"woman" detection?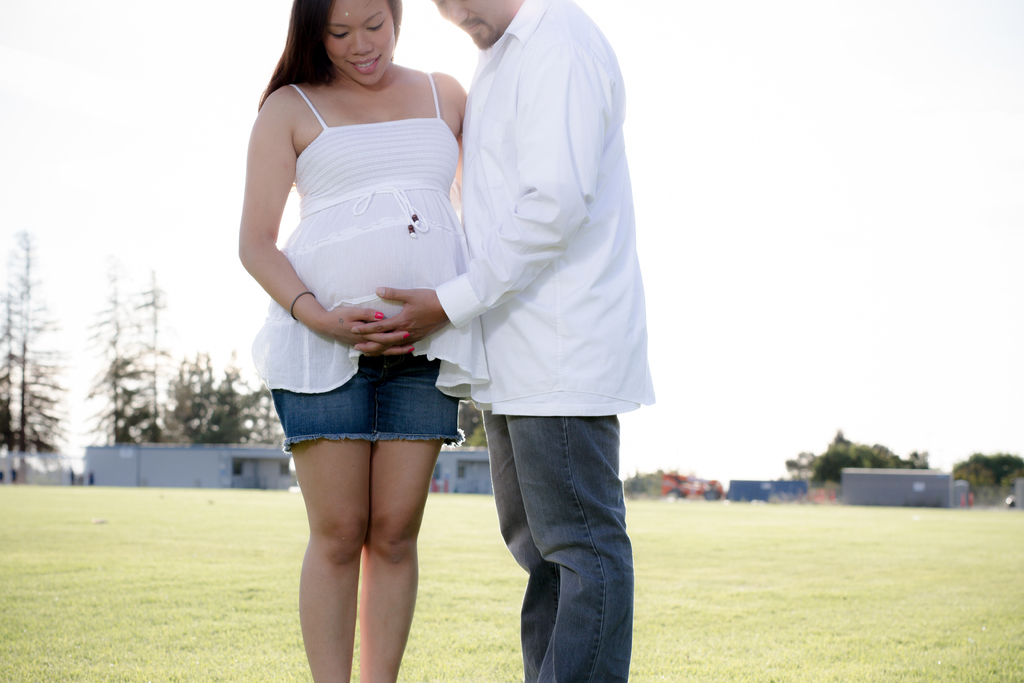
bbox=(231, 0, 506, 638)
